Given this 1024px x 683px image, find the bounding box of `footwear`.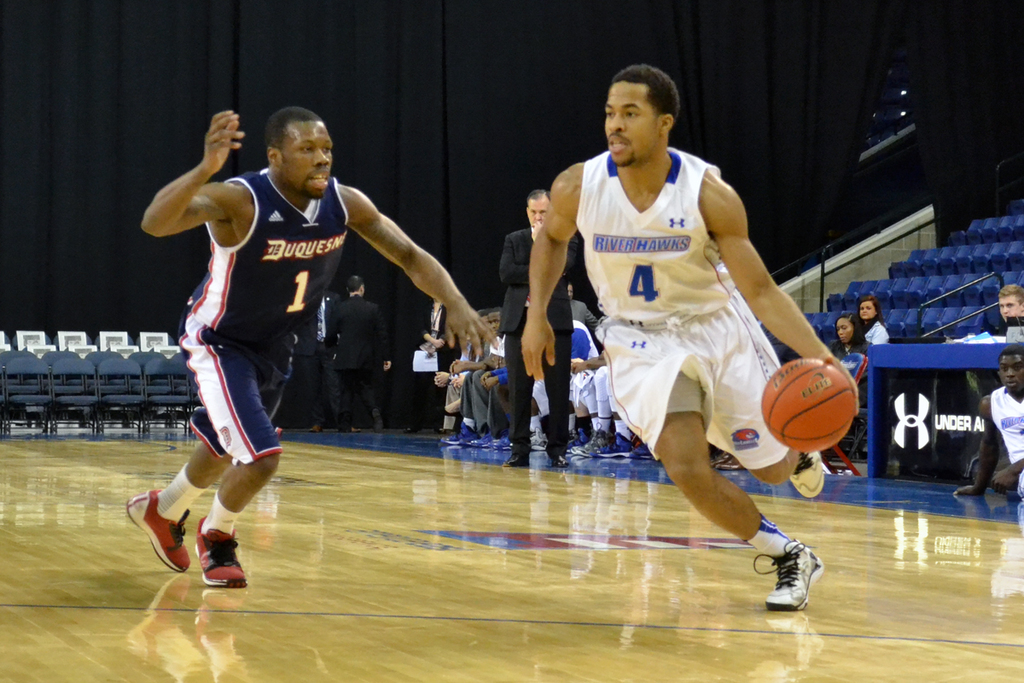
x1=567, y1=441, x2=606, y2=458.
